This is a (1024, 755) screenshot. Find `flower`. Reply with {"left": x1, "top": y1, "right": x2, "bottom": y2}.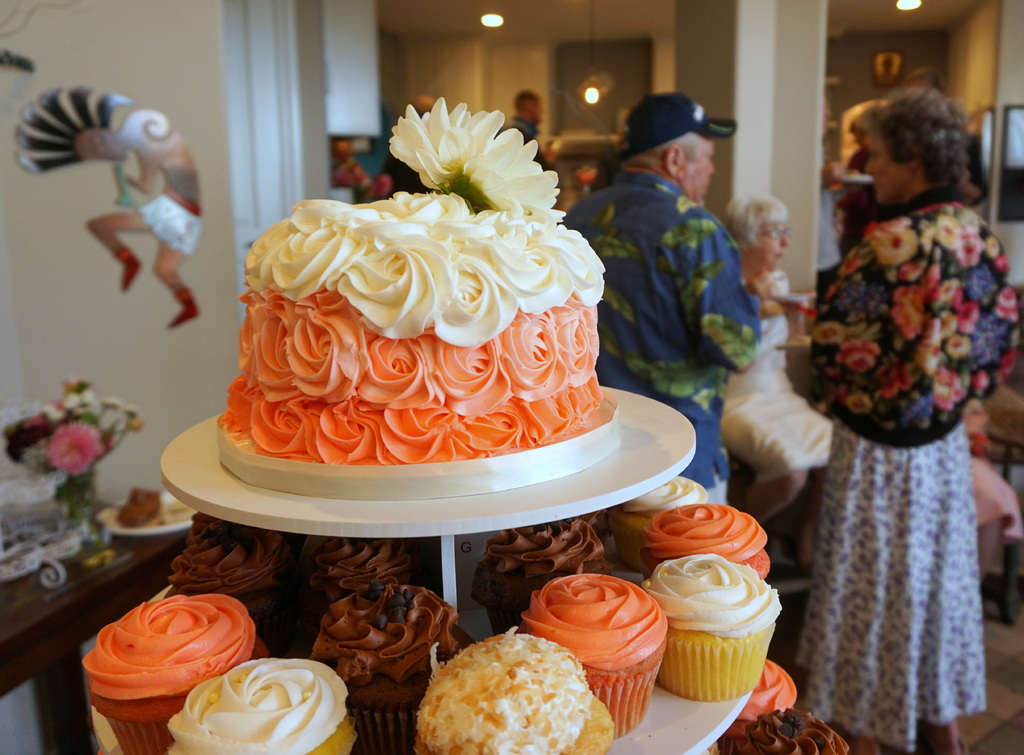
{"left": 467, "top": 519, "right": 616, "bottom": 612}.
